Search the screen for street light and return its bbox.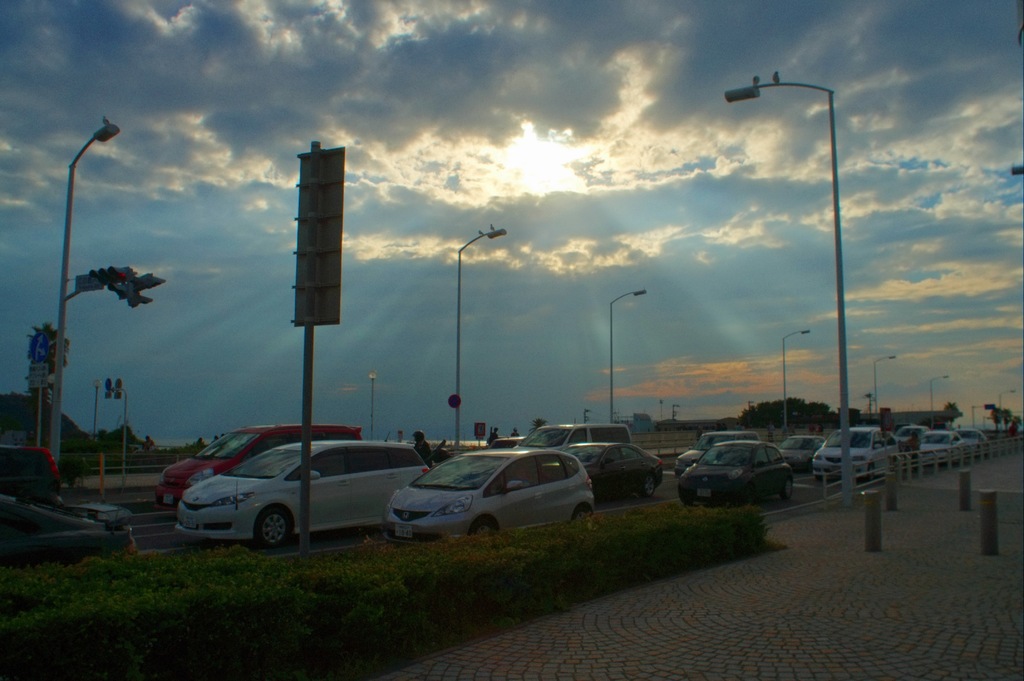
Found: x1=92 y1=379 x2=100 y2=446.
